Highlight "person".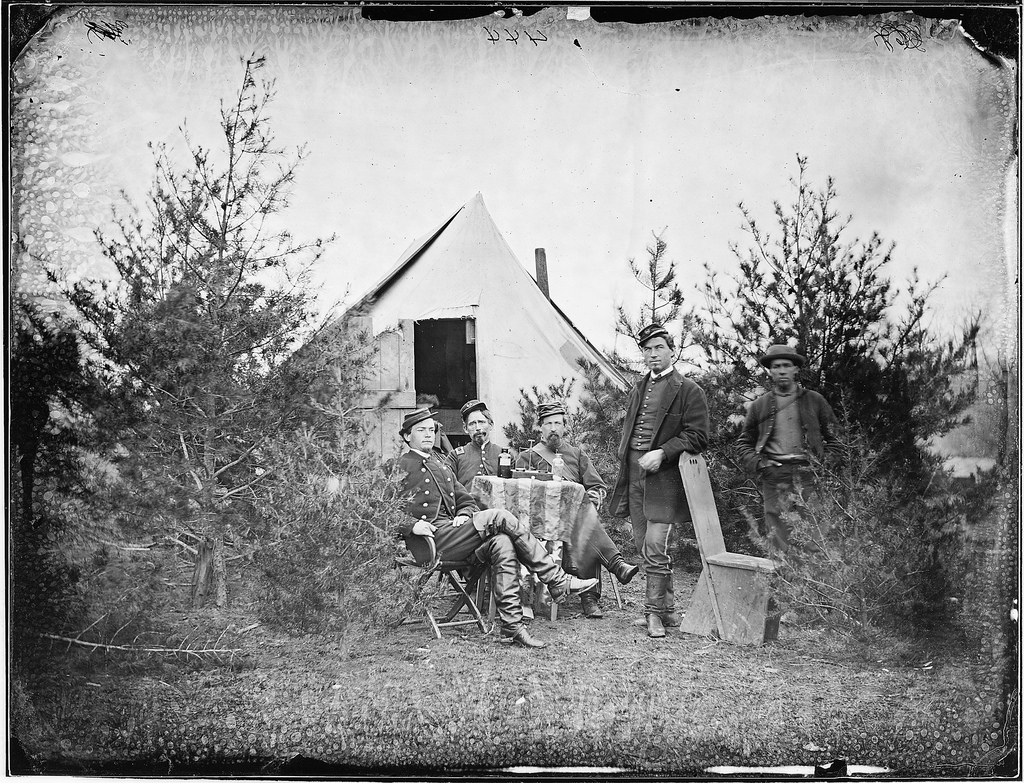
Highlighted region: (732,338,851,522).
